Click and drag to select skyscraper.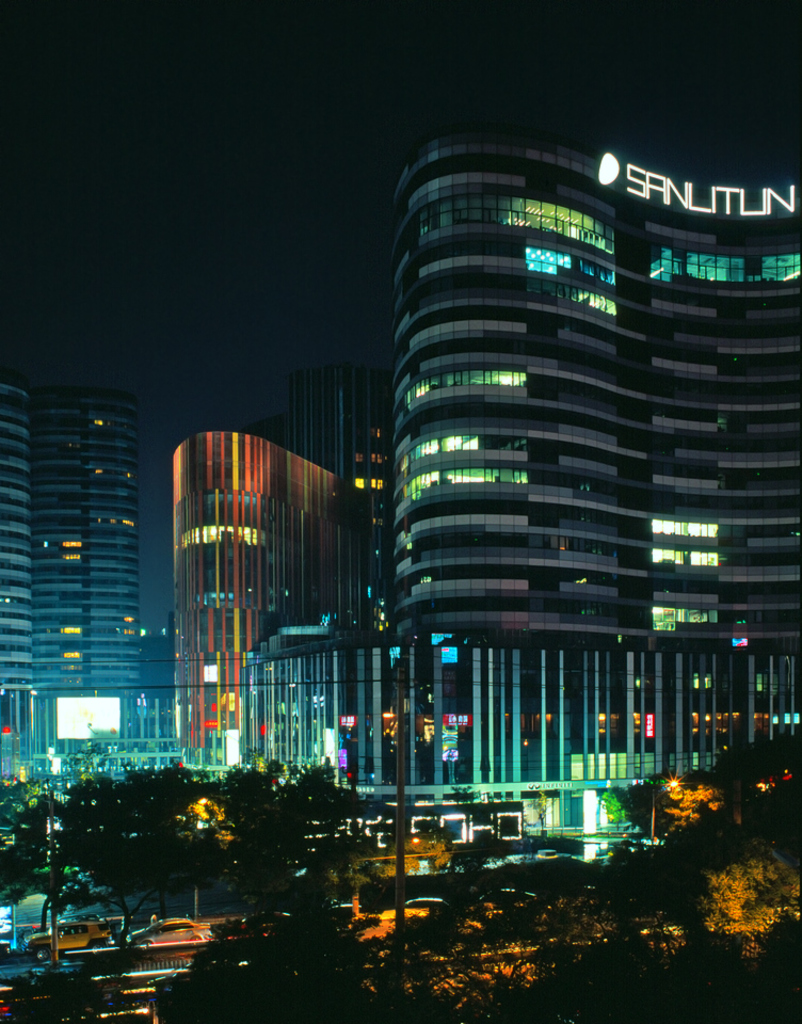
Selection: bbox=(310, 127, 792, 891).
